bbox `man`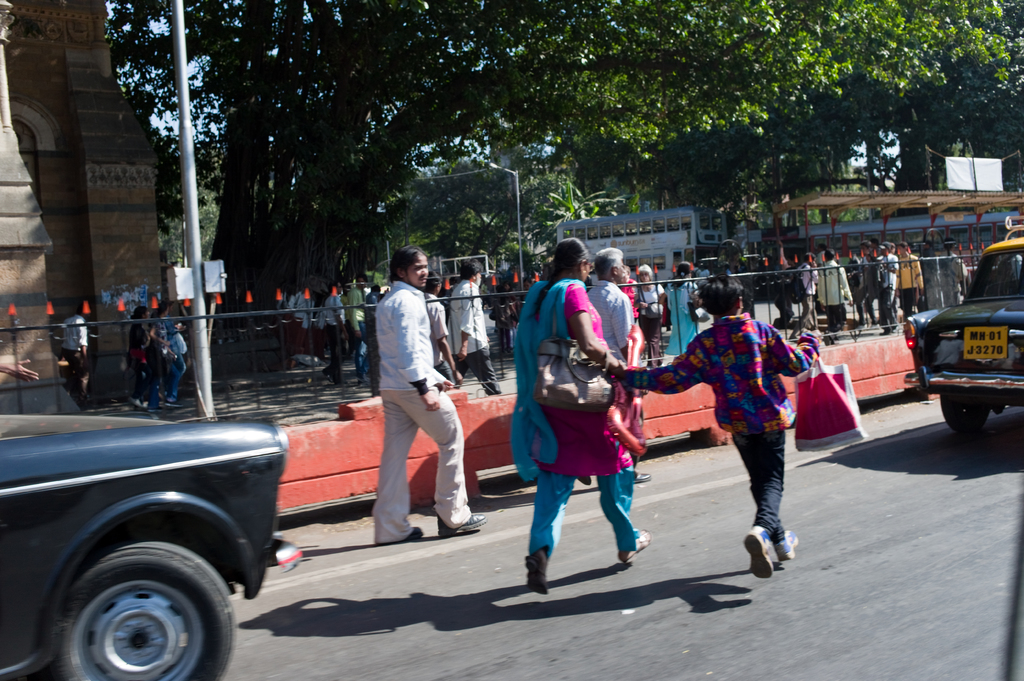
crop(346, 273, 370, 380)
